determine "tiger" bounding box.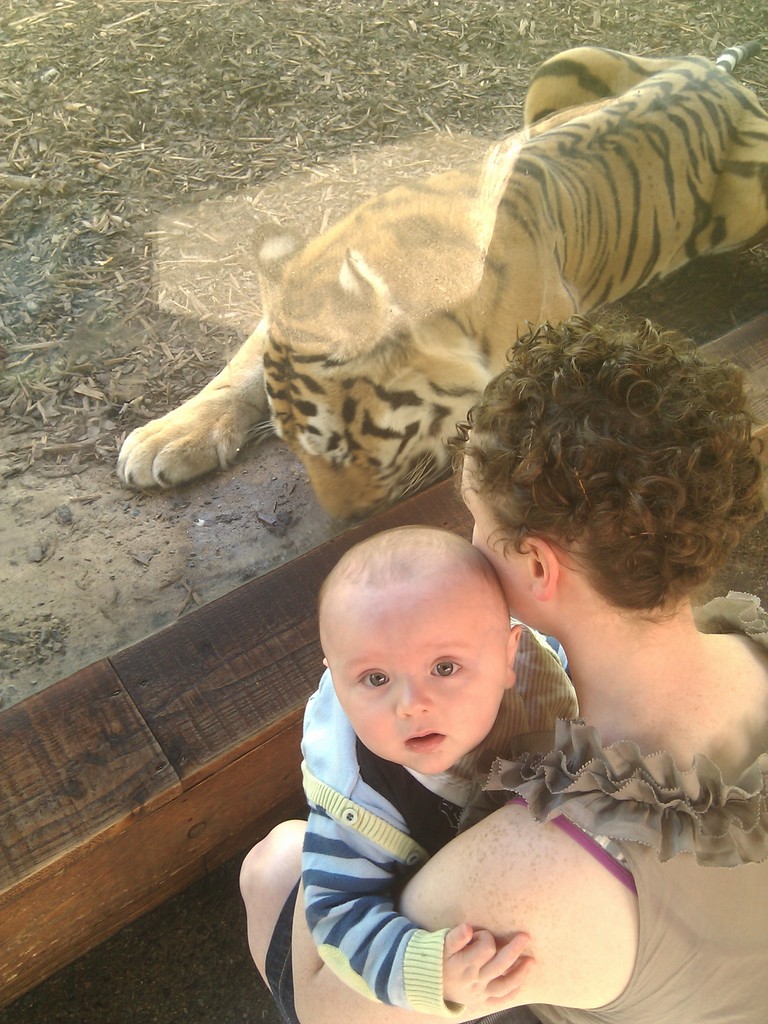
Determined: BBox(115, 38, 767, 534).
